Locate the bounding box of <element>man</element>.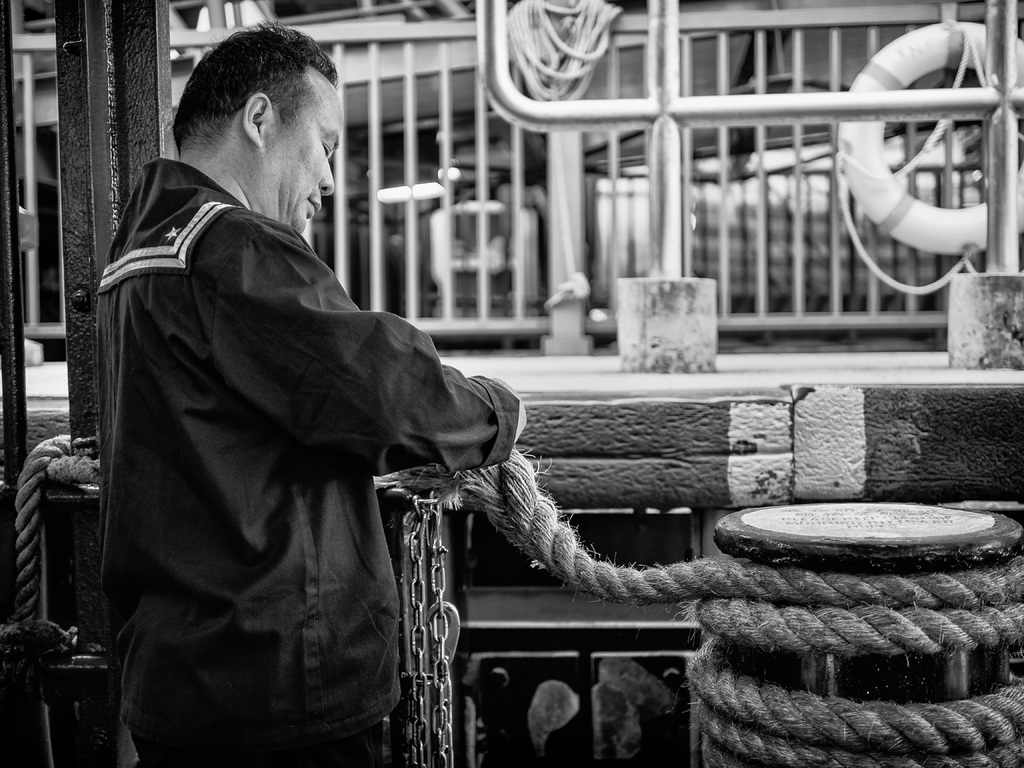
Bounding box: l=99, t=22, r=524, b=767.
